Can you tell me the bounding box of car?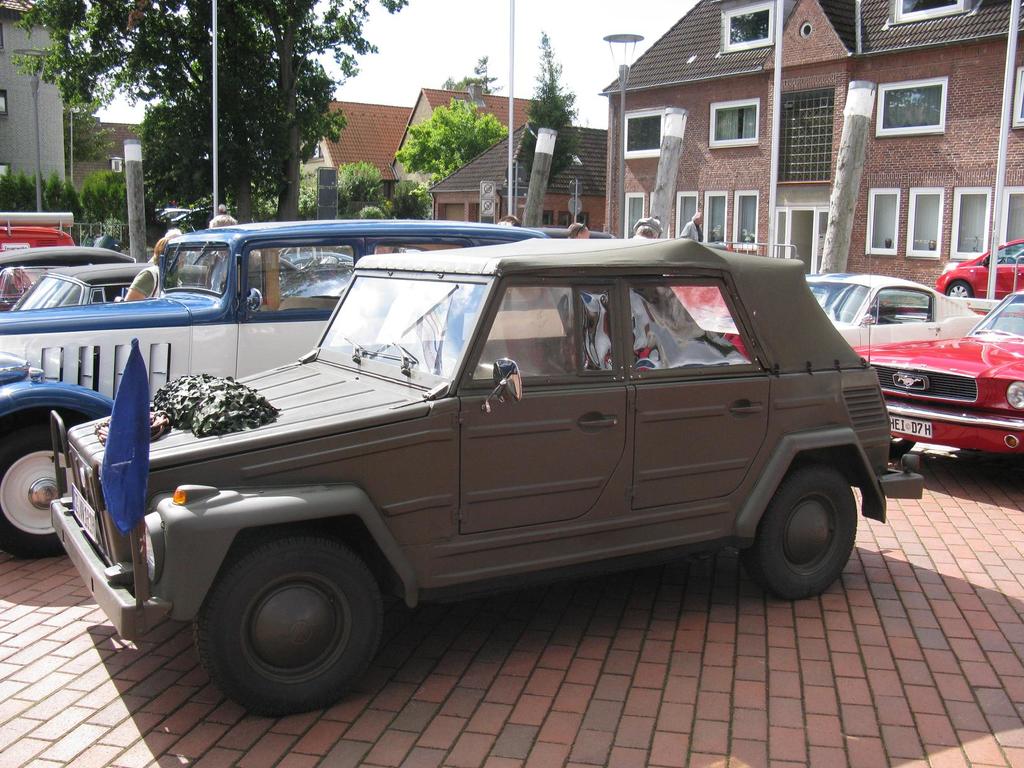
BBox(41, 233, 941, 709).
